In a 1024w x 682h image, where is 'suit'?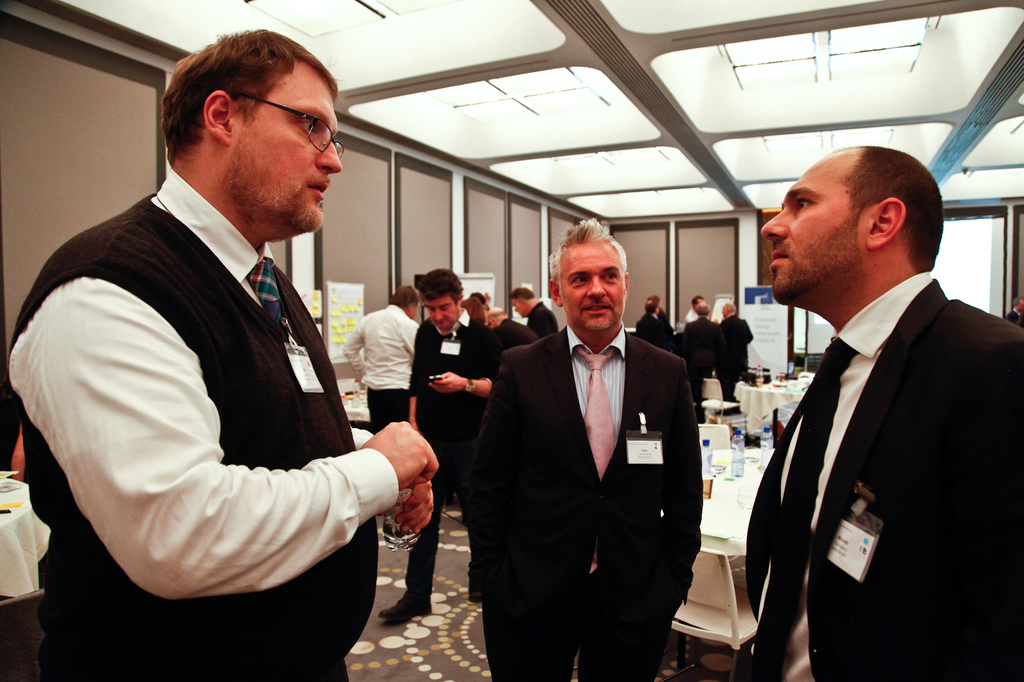
<bbox>682, 317, 724, 413</bbox>.
